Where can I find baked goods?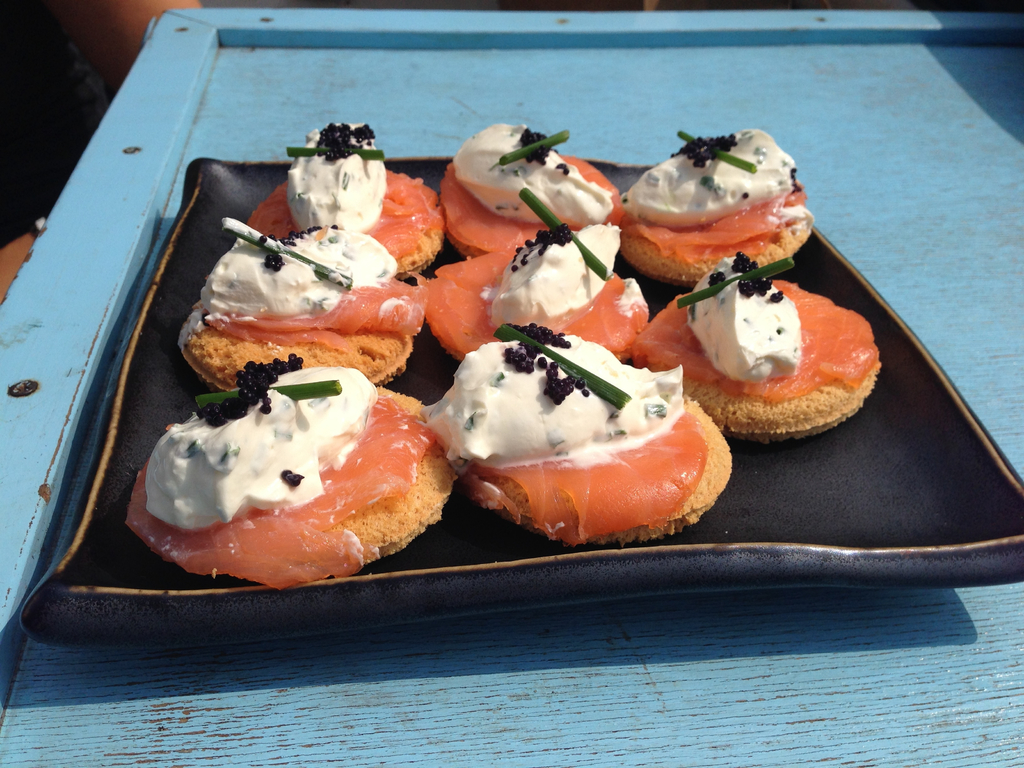
You can find it at (436, 122, 626, 260).
